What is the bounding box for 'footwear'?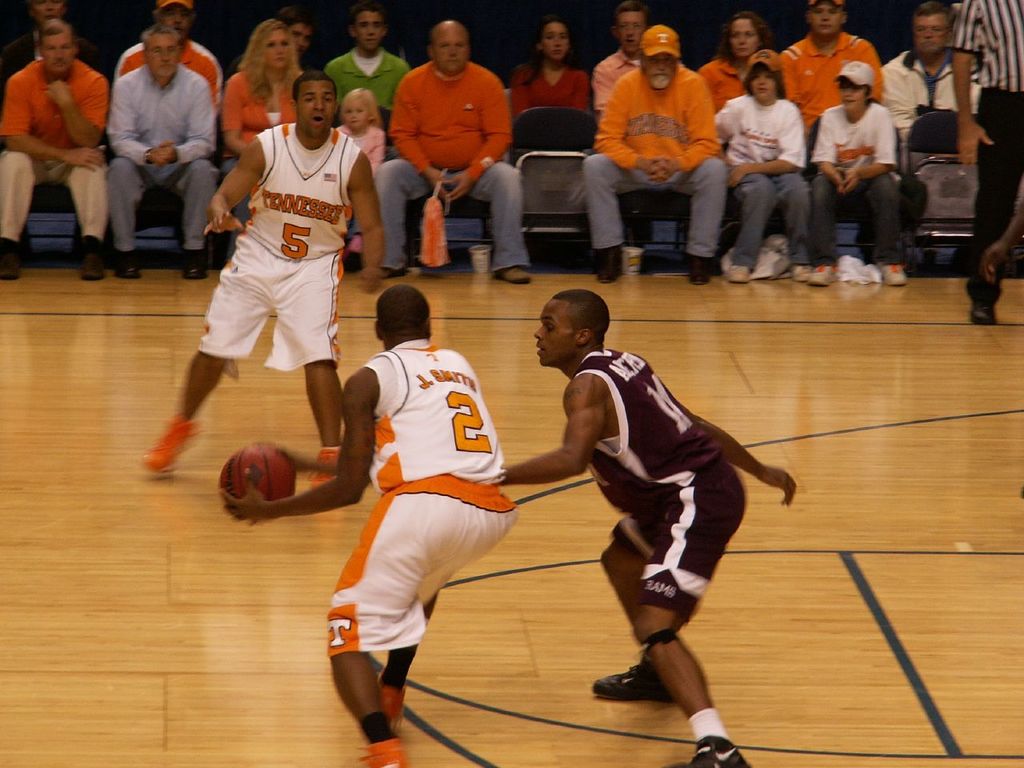
region(0, 248, 22, 280).
